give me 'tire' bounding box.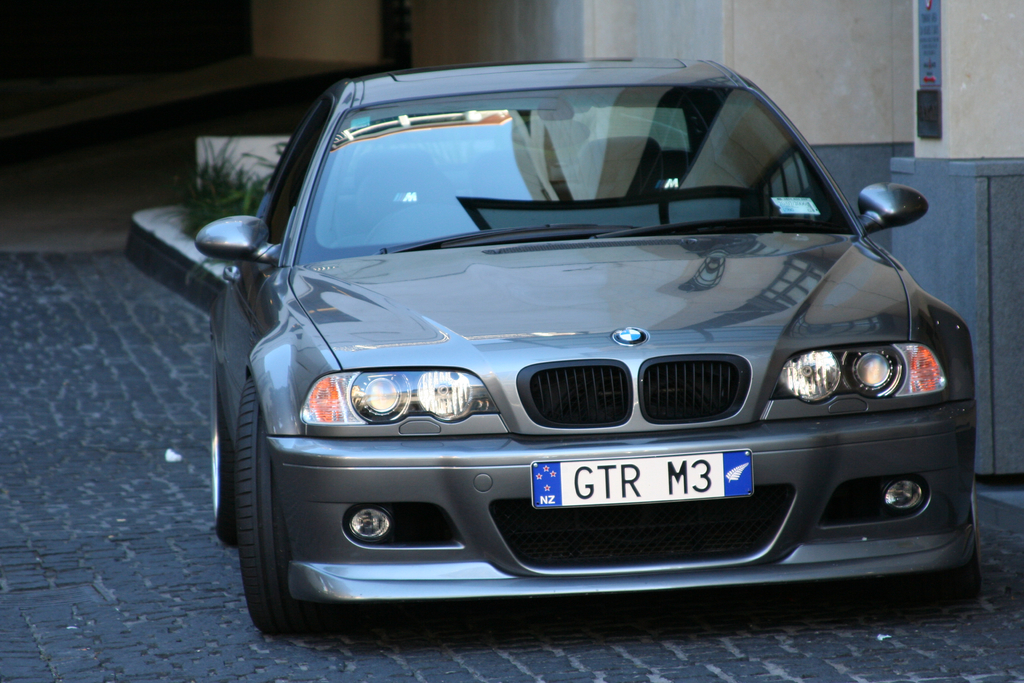
Rect(208, 324, 236, 547).
